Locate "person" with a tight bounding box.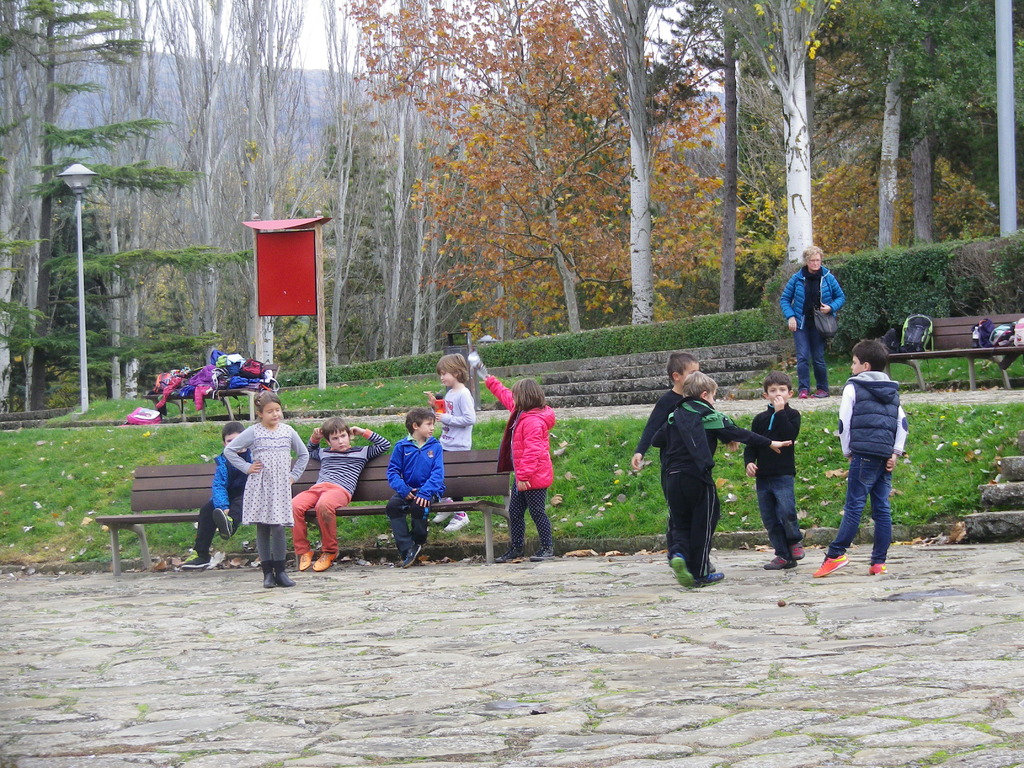
{"left": 285, "top": 413, "right": 392, "bottom": 572}.
